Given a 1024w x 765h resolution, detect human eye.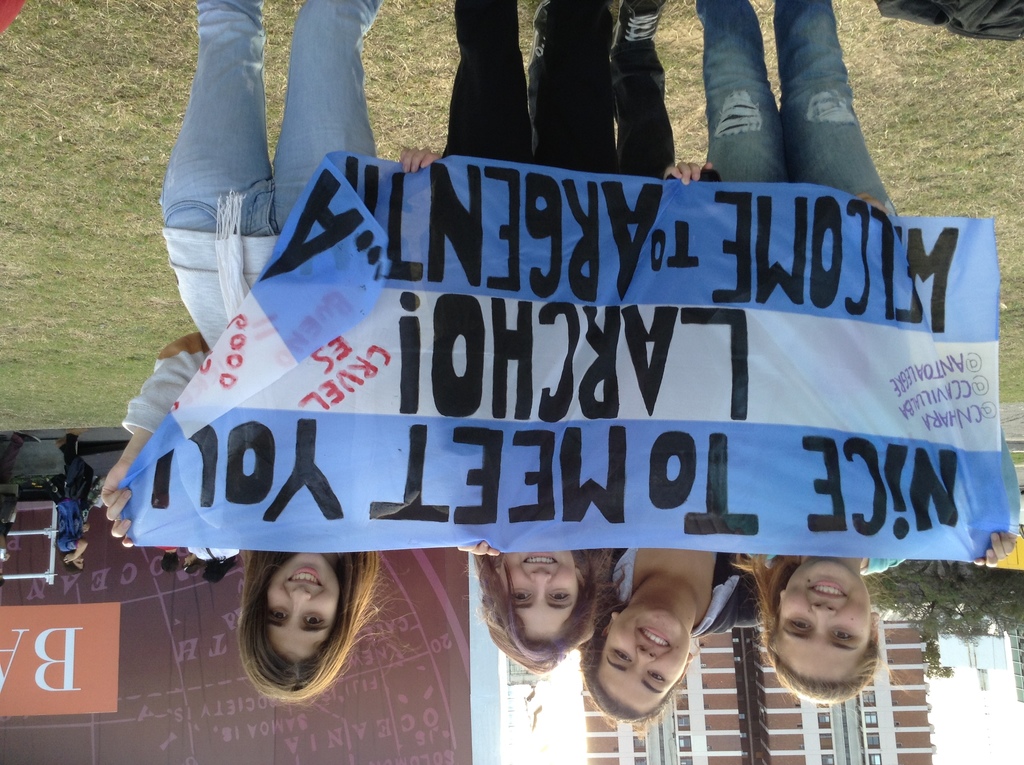
305,610,324,630.
